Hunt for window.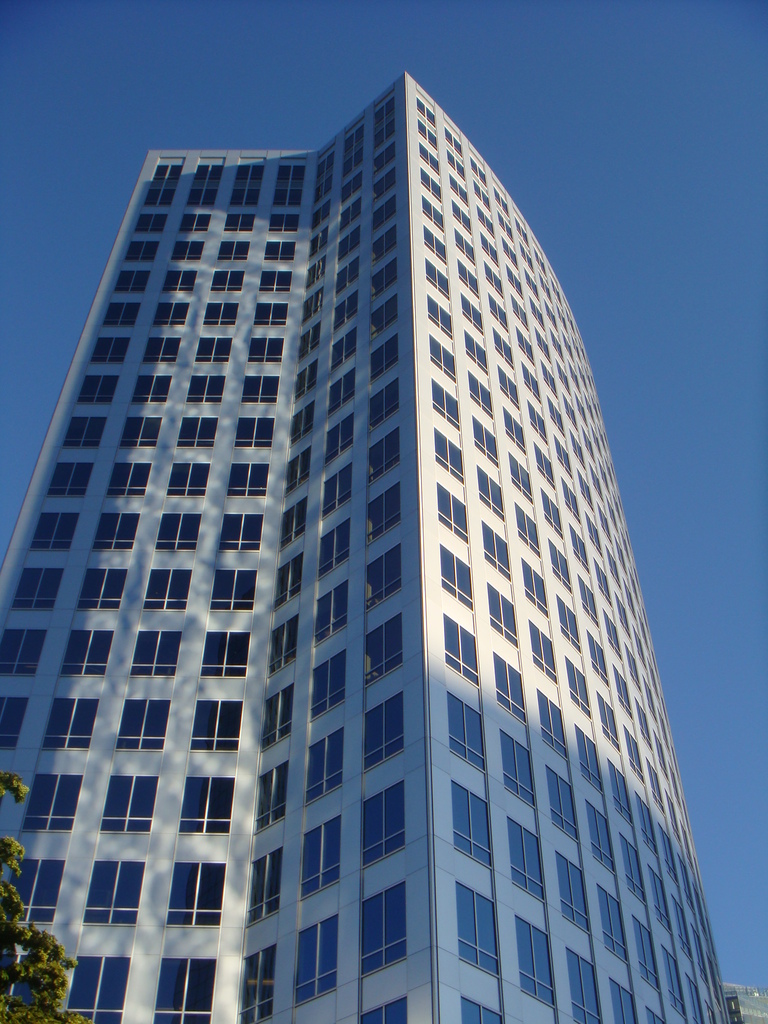
Hunted down at detection(179, 408, 212, 449).
